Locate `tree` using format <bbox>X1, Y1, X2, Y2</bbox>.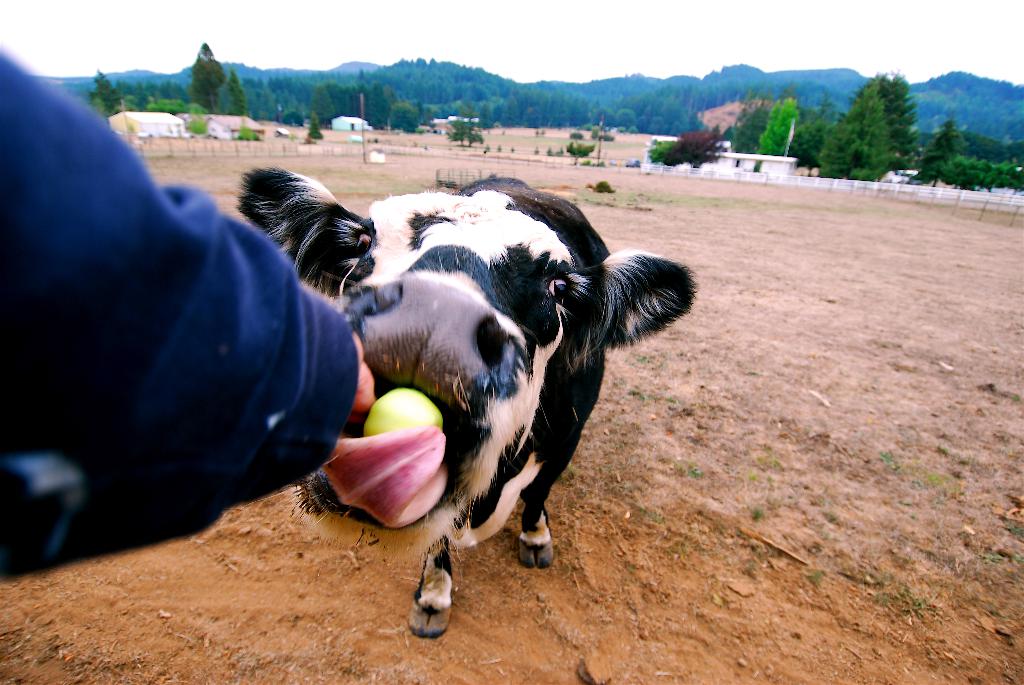
<bbox>307, 113, 324, 138</bbox>.
